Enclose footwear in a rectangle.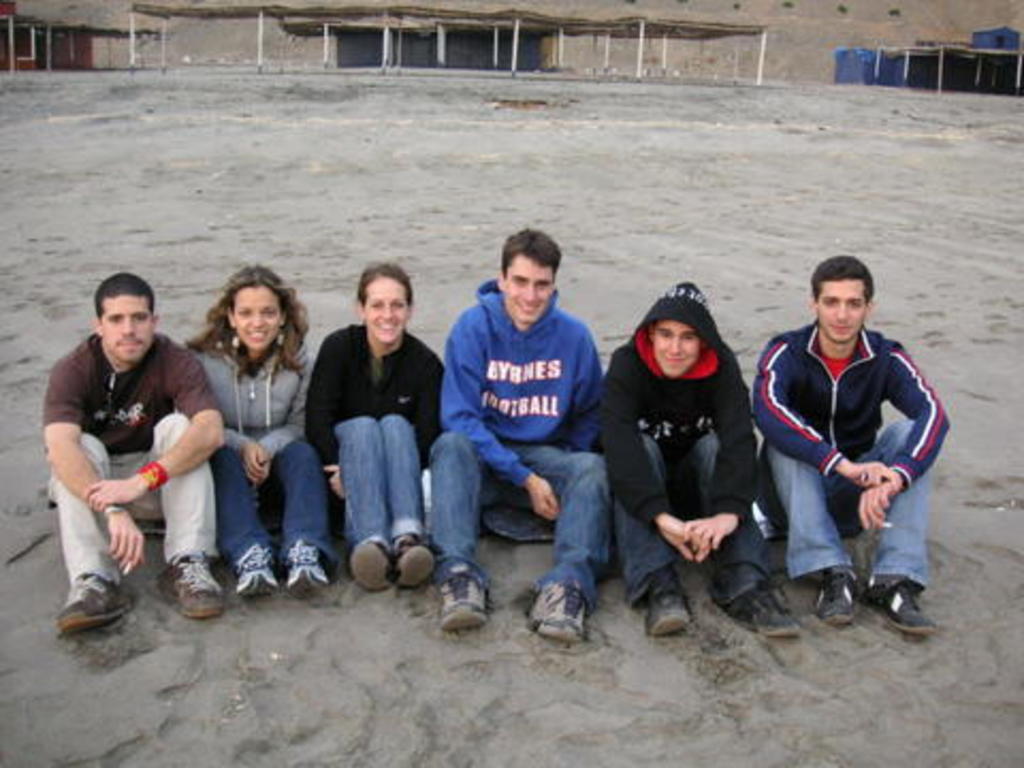
x1=292 y1=538 x2=326 y2=591.
